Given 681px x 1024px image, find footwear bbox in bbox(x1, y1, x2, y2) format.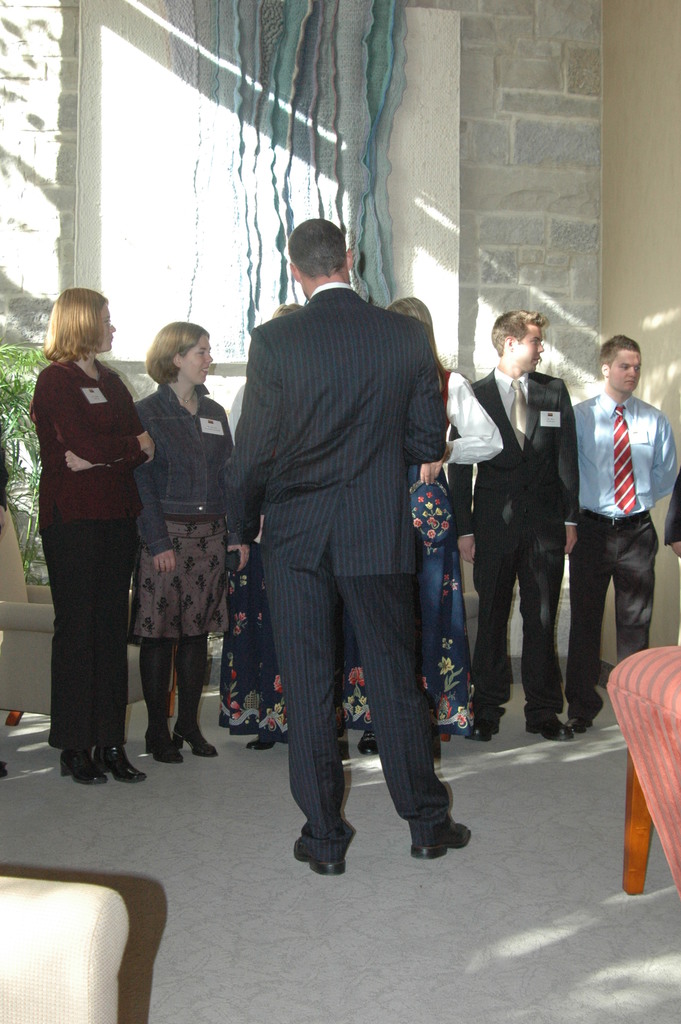
bbox(181, 714, 222, 758).
